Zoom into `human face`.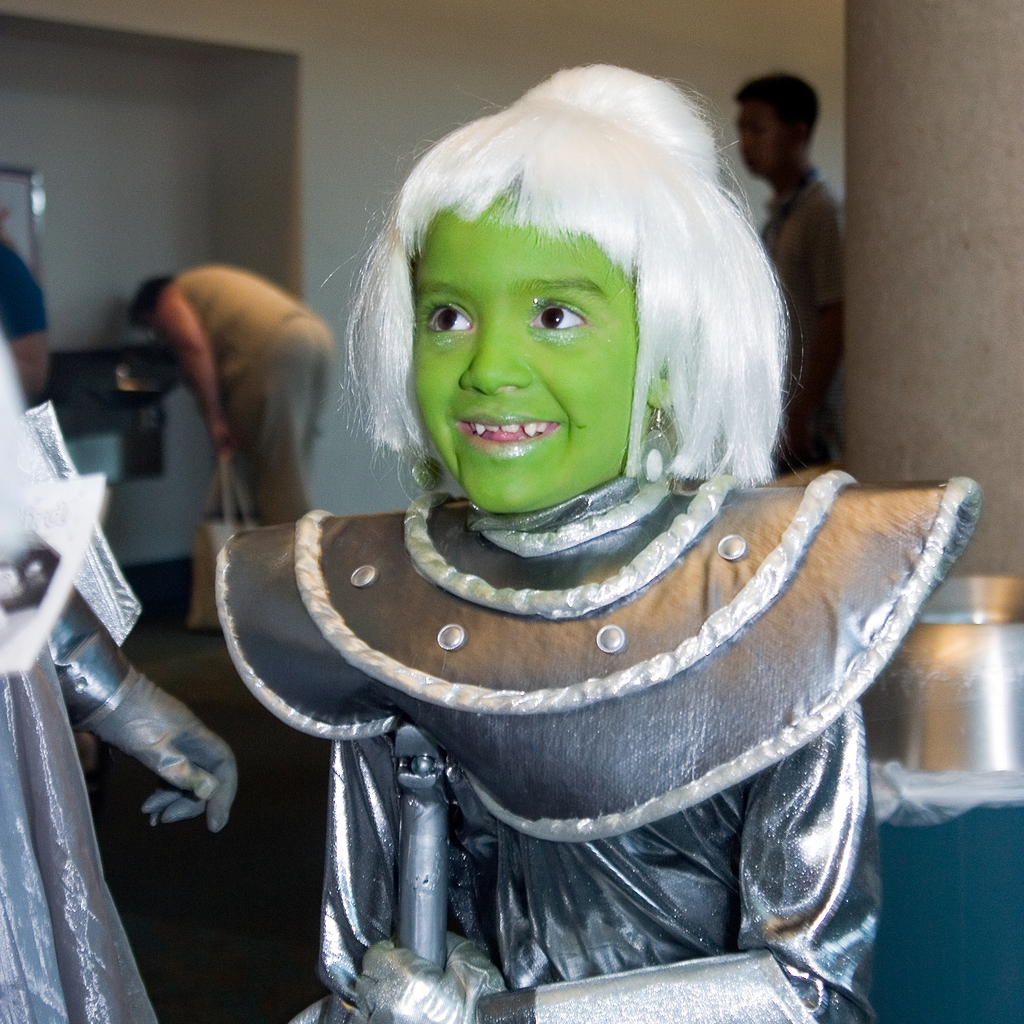
Zoom target: rect(413, 200, 634, 512).
